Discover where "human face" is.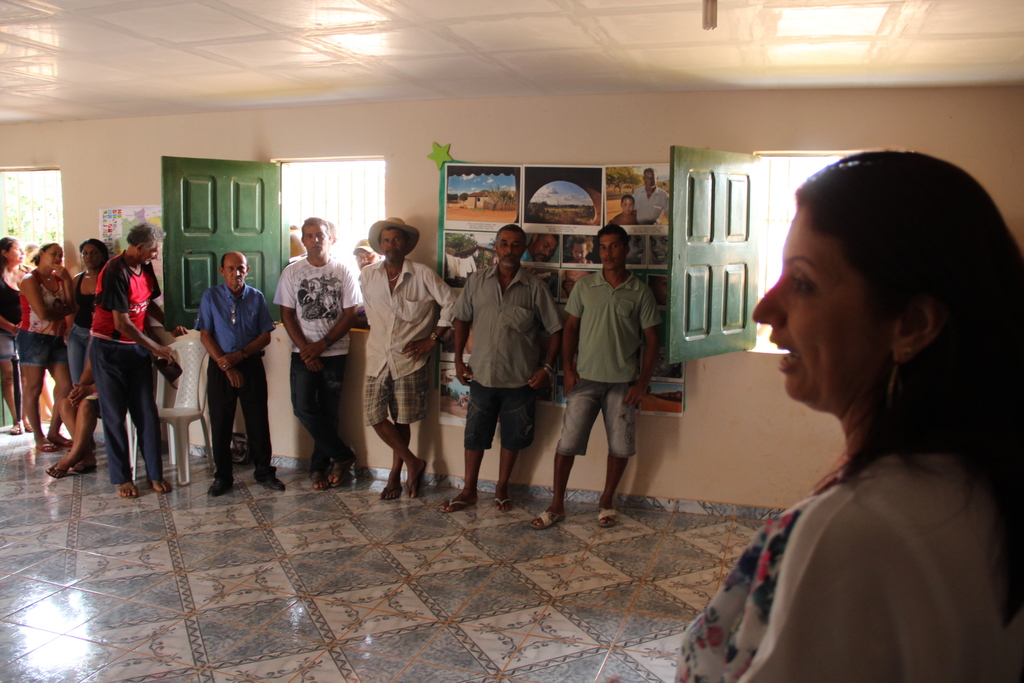
Discovered at x1=380, y1=229, x2=404, y2=259.
